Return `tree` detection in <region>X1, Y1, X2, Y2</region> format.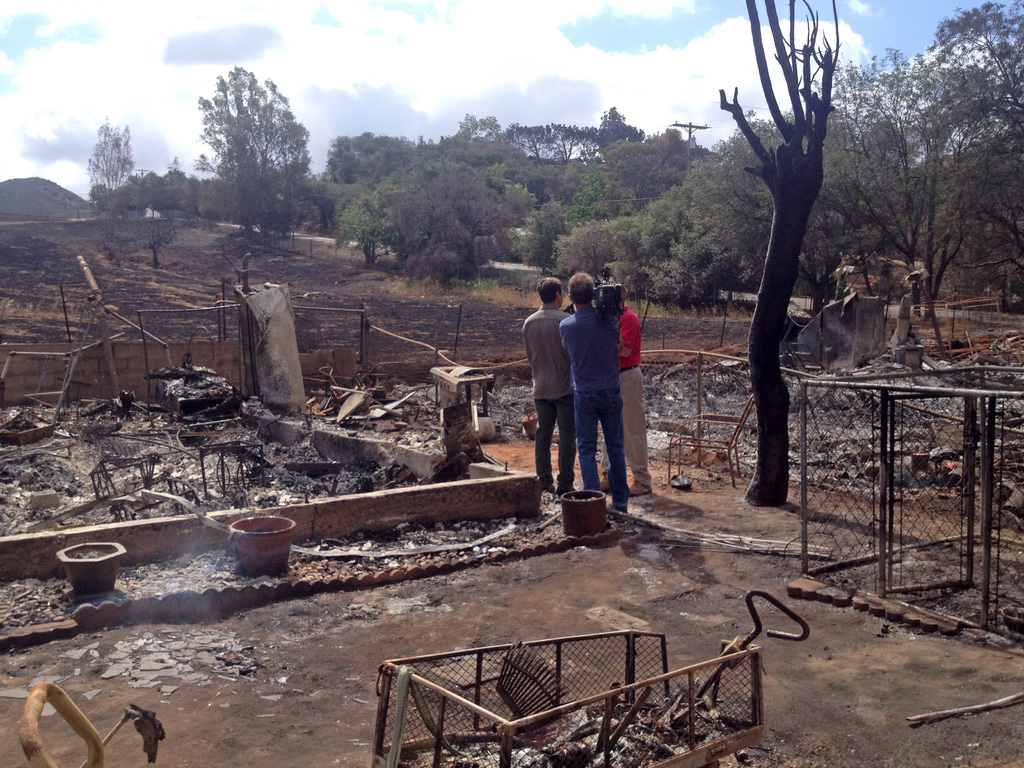
<region>558, 115, 787, 314</region>.
